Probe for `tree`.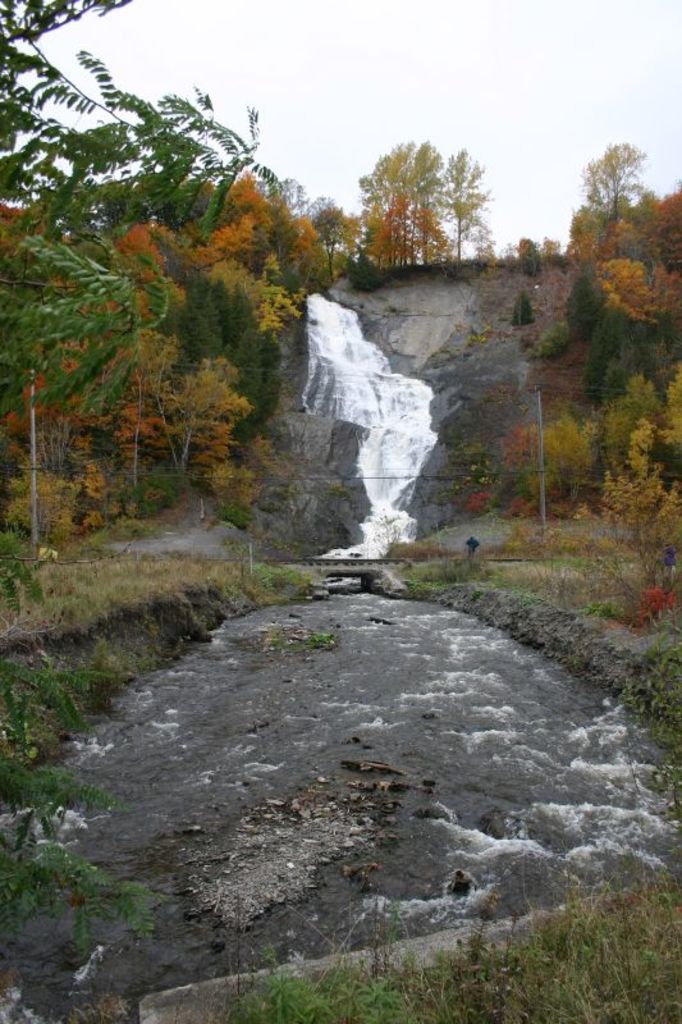
Probe result: locate(0, 0, 244, 394).
